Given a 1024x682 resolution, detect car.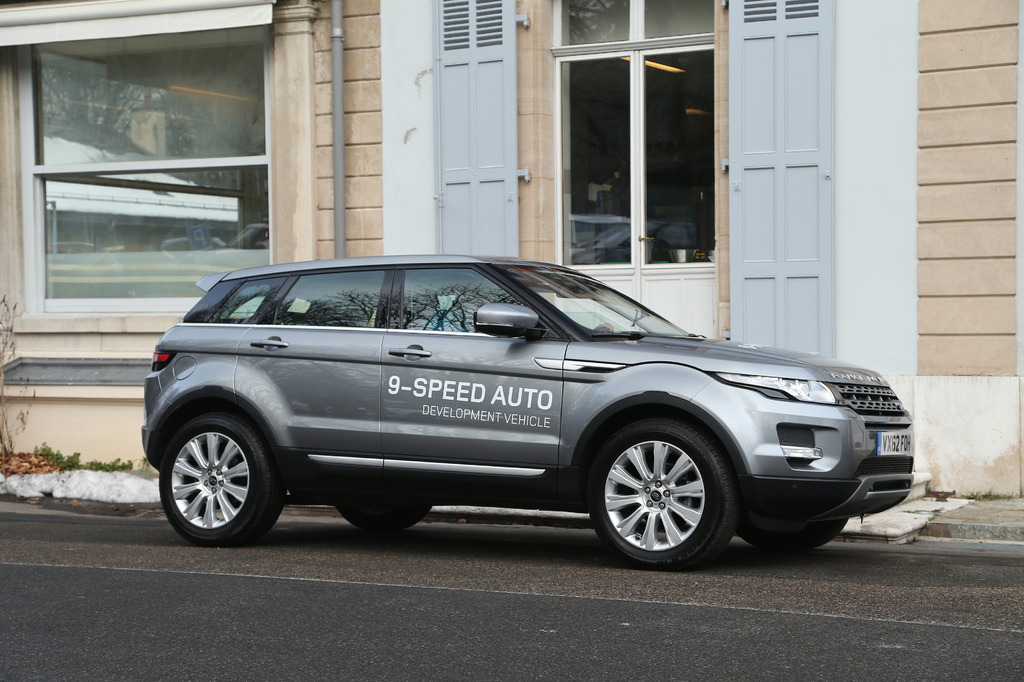
[left=141, top=255, right=925, bottom=572].
